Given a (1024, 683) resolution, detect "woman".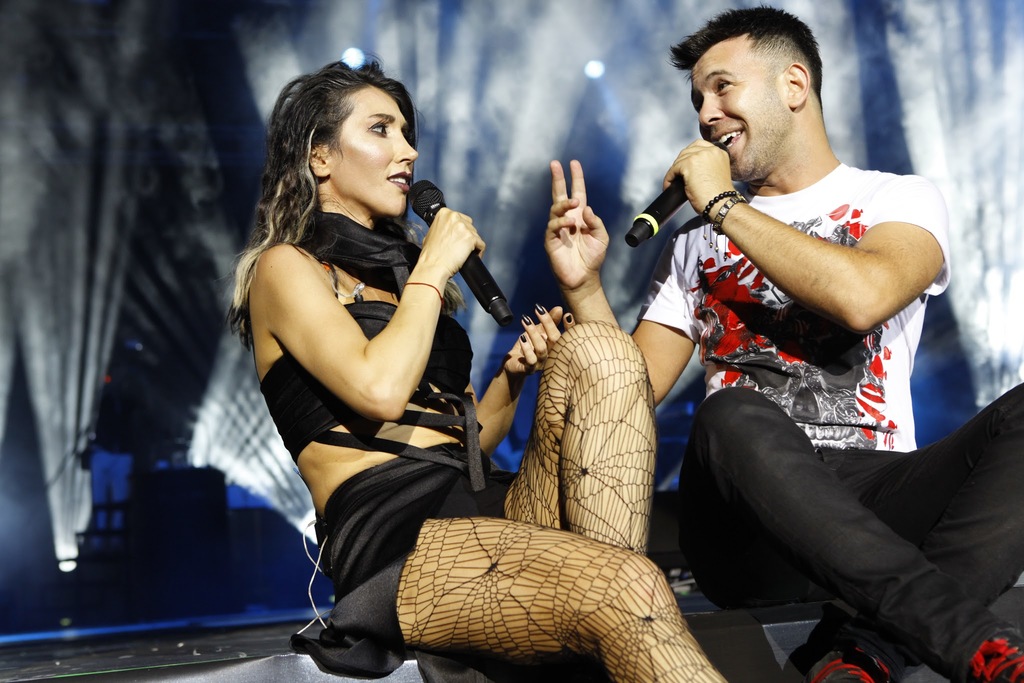
box=[259, 50, 634, 658].
